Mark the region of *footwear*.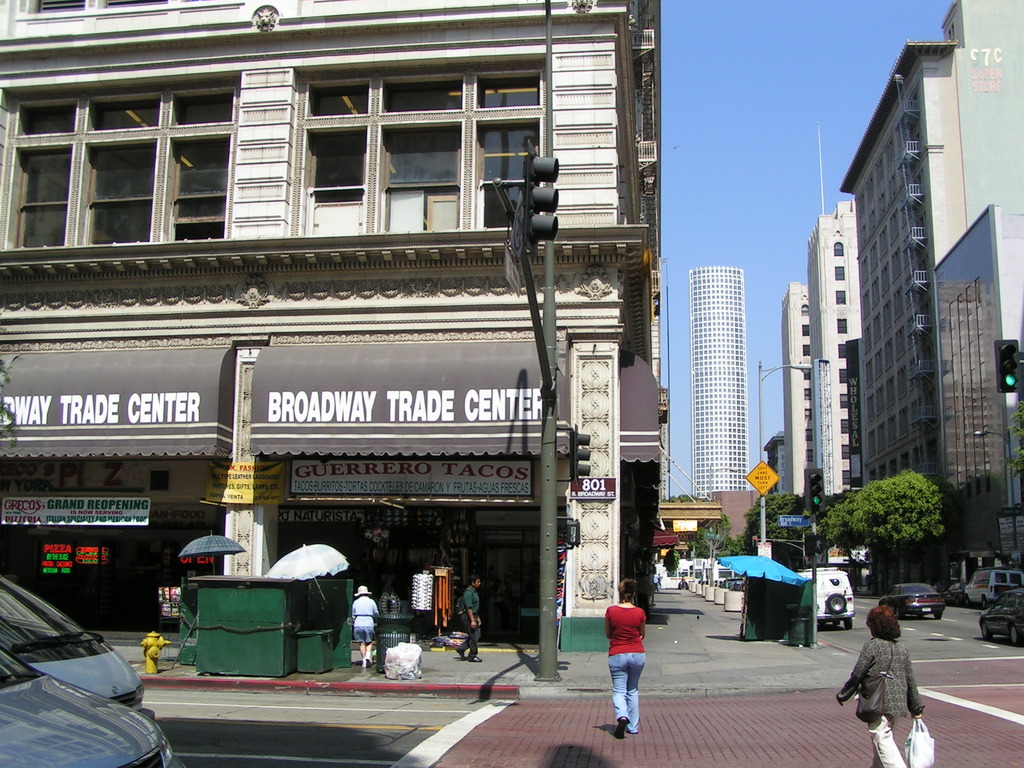
Region: detection(454, 647, 465, 662).
